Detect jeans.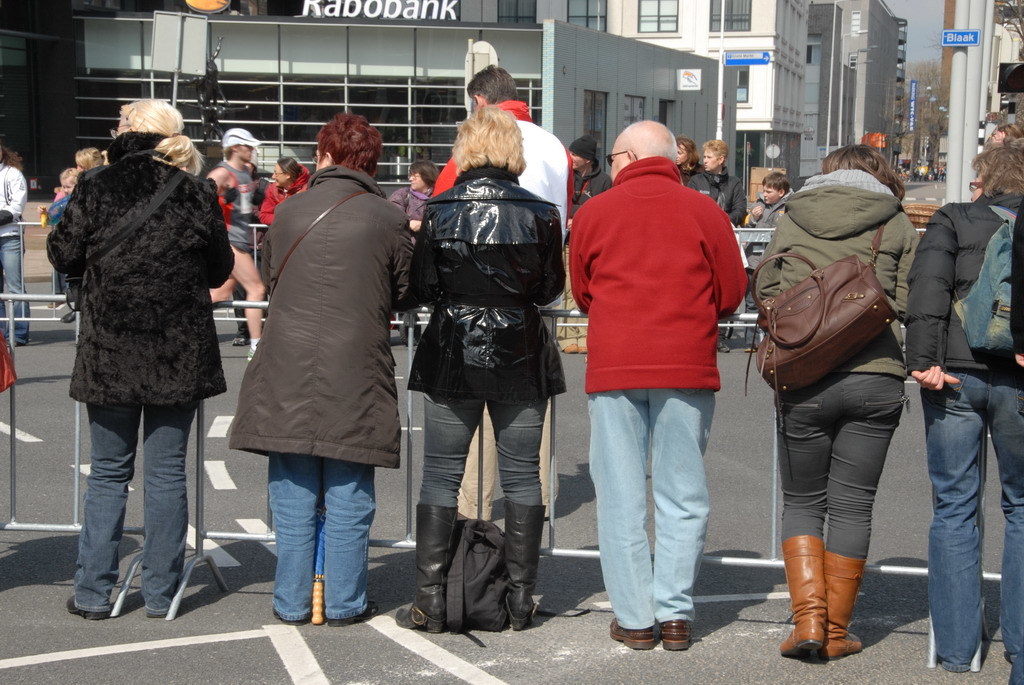
Detected at crop(423, 395, 549, 503).
